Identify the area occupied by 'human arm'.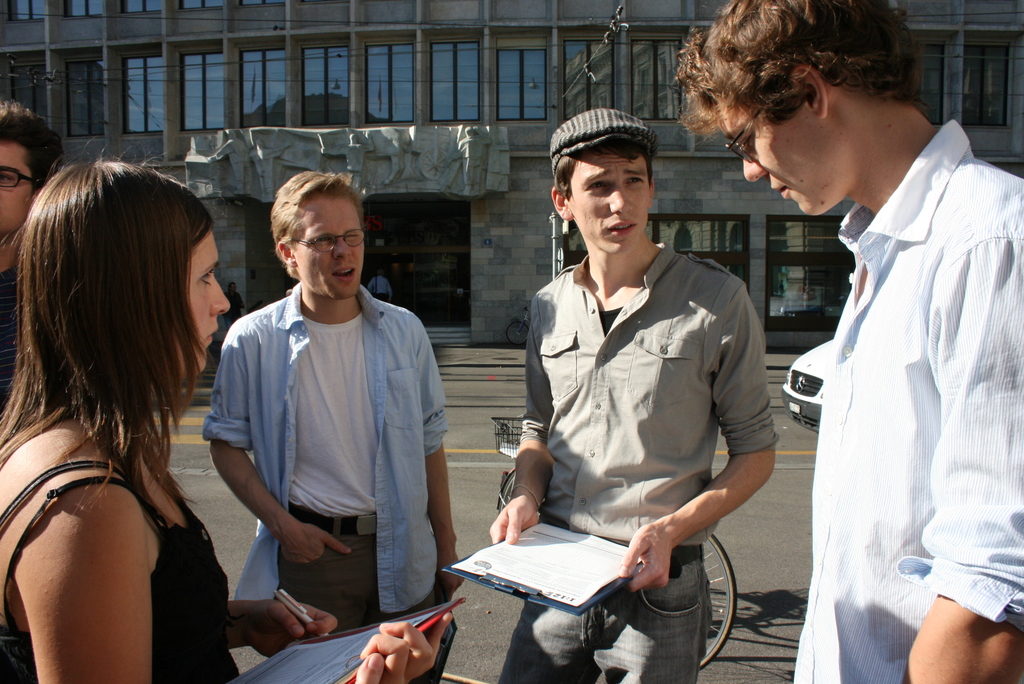
Area: 903,232,1021,683.
